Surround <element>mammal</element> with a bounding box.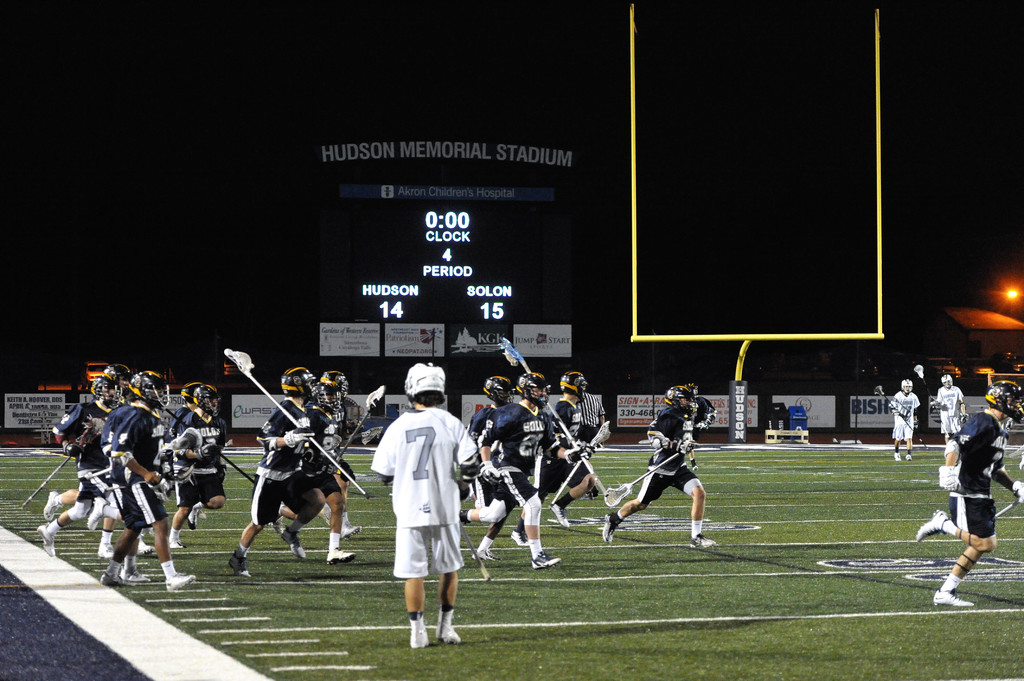
(x1=36, y1=375, x2=118, y2=559).
